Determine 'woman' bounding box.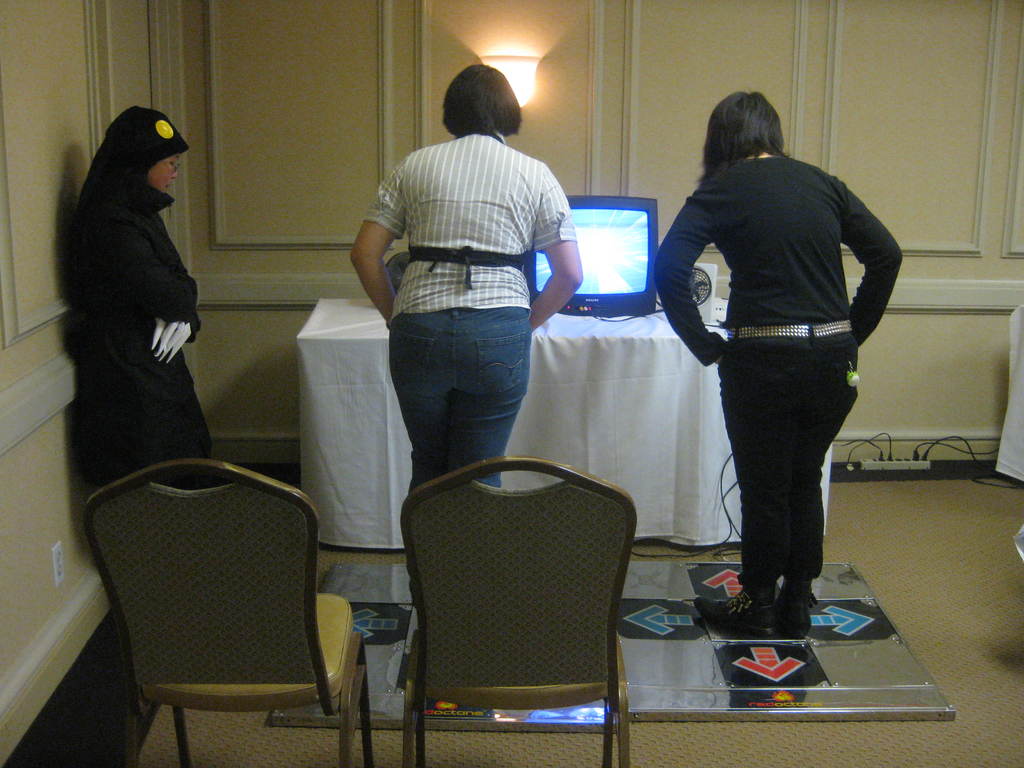
Determined: Rect(348, 64, 582, 491).
